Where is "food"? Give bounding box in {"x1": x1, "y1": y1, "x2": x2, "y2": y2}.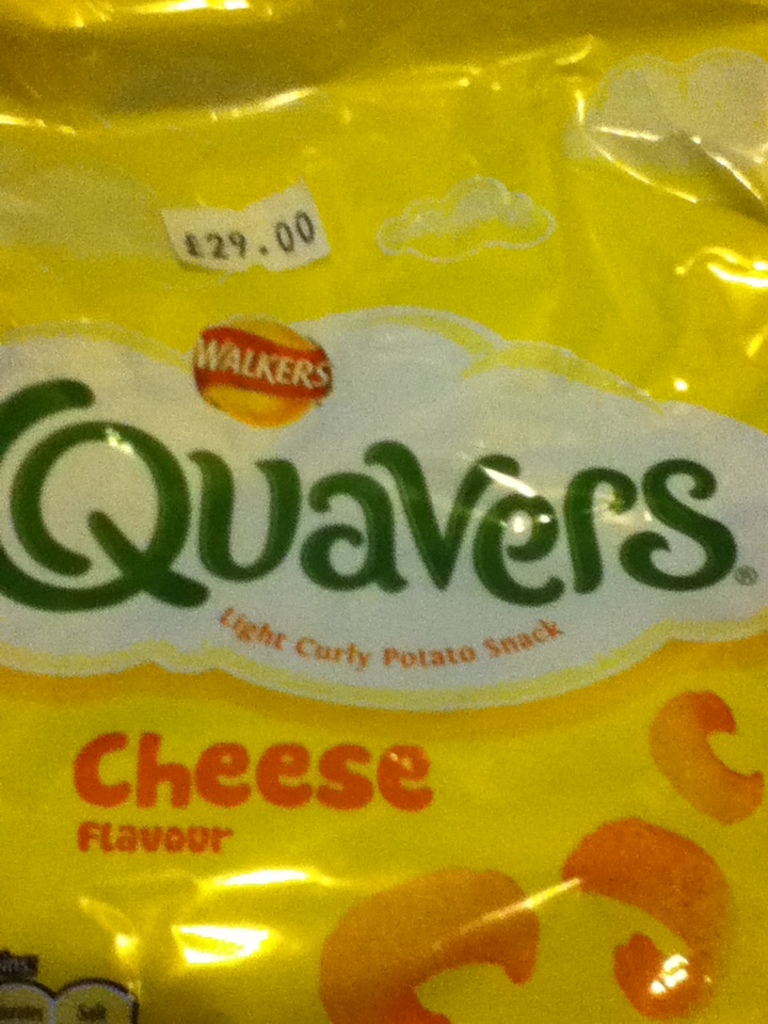
{"x1": 563, "y1": 814, "x2": 738, "y2": 1023}.
